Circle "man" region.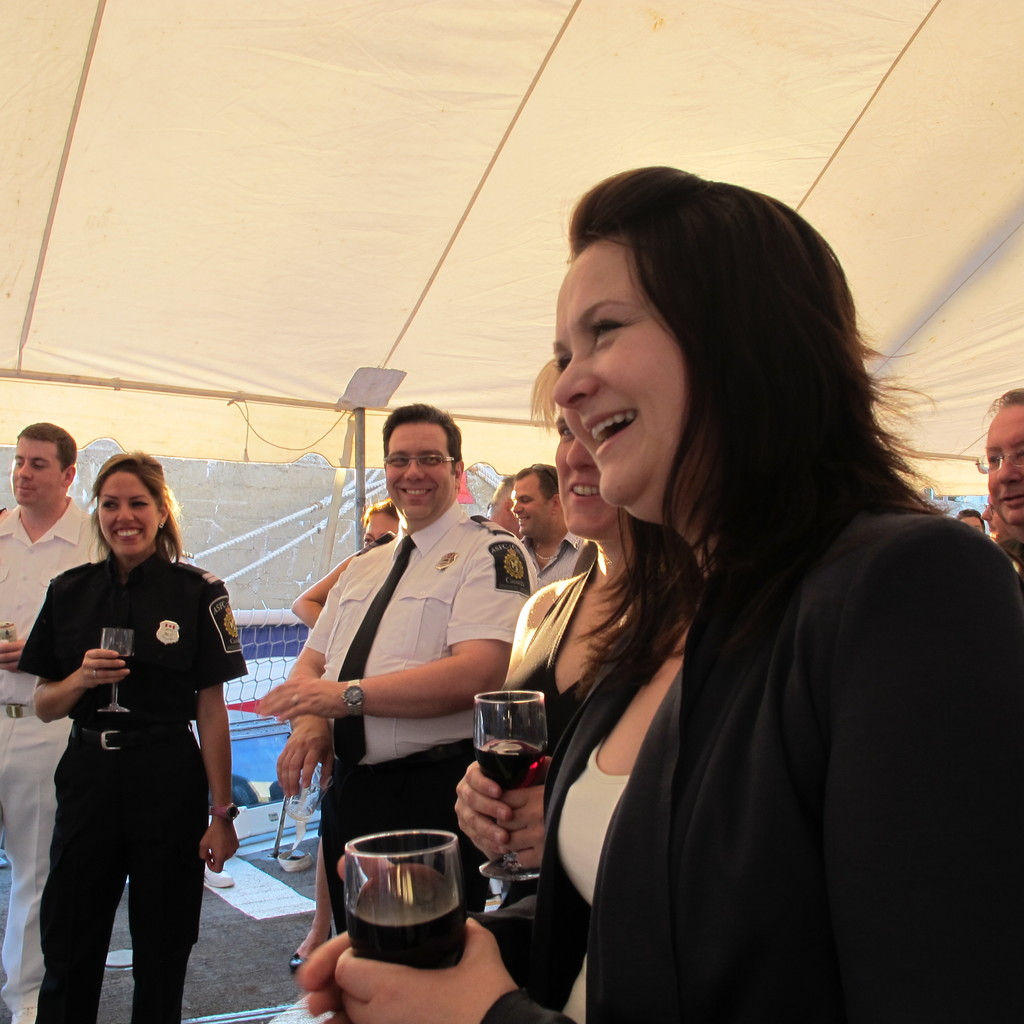
Region: [x1=977, y1=385, x2=1023, y2=545].
